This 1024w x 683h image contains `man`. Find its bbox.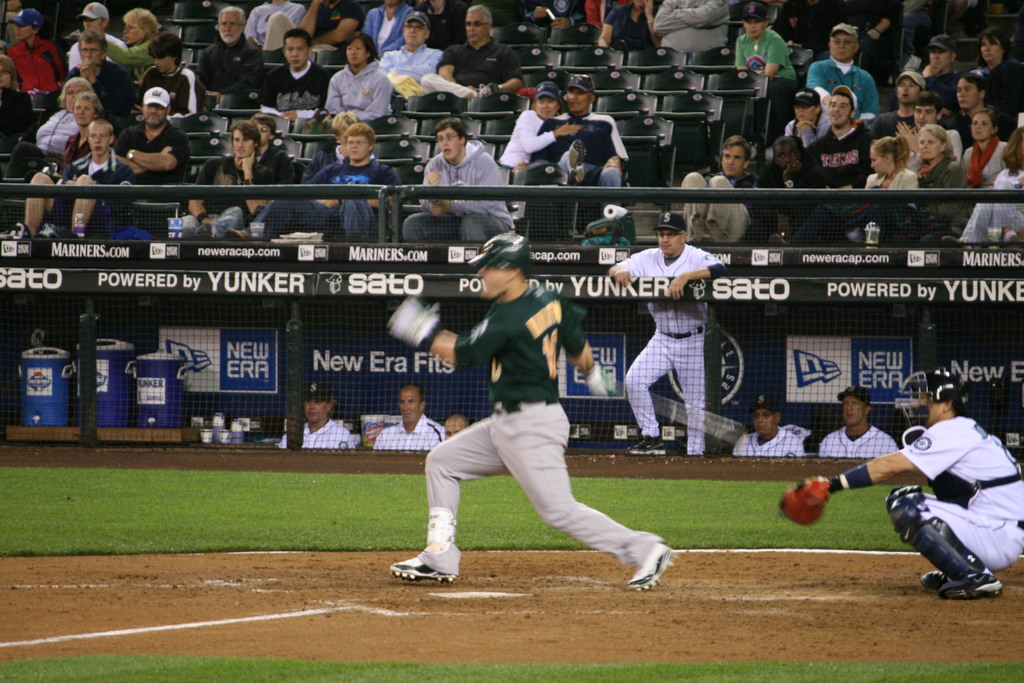
<bbox>227, 126, 404, 246</bbox>.
